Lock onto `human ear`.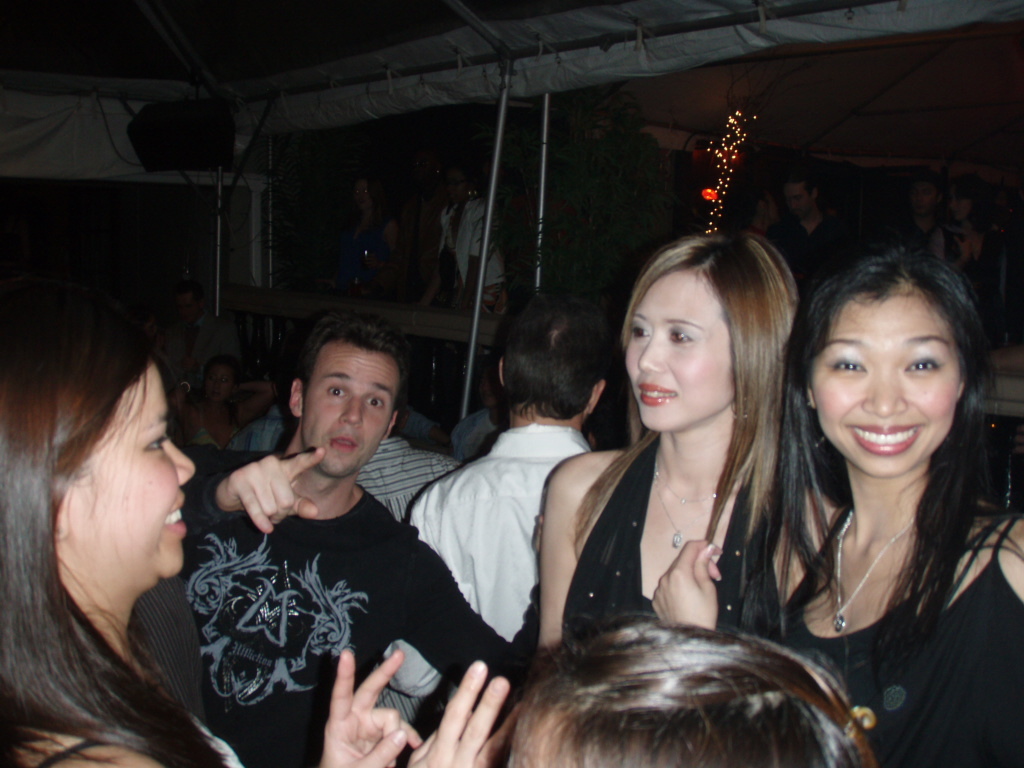
Locked: {"left": 956, "top": 374, "right": 970, "bottom": 398}.
